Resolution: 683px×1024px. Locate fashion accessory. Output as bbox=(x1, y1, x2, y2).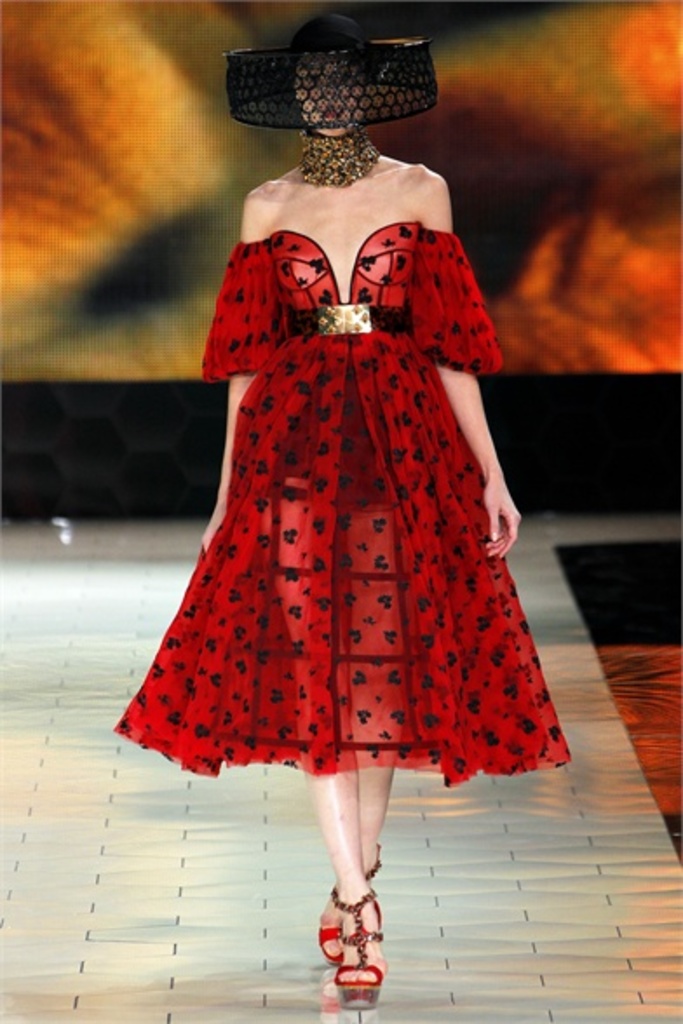
bbox=(287, 301, 402, 333).
